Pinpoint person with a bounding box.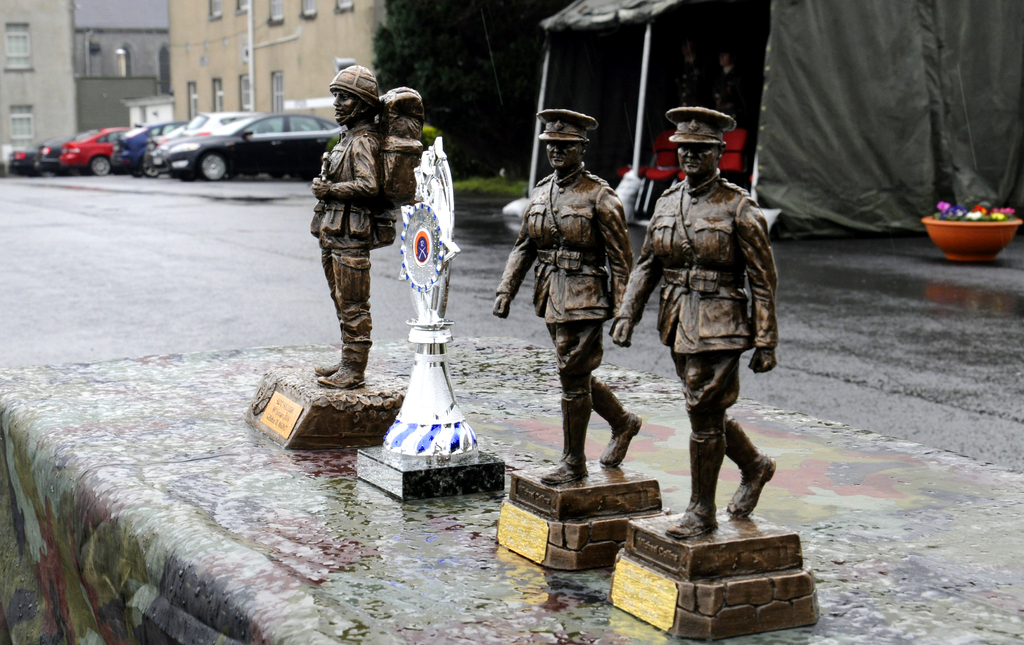
left=310, top=67, right=426, bottom=411.
